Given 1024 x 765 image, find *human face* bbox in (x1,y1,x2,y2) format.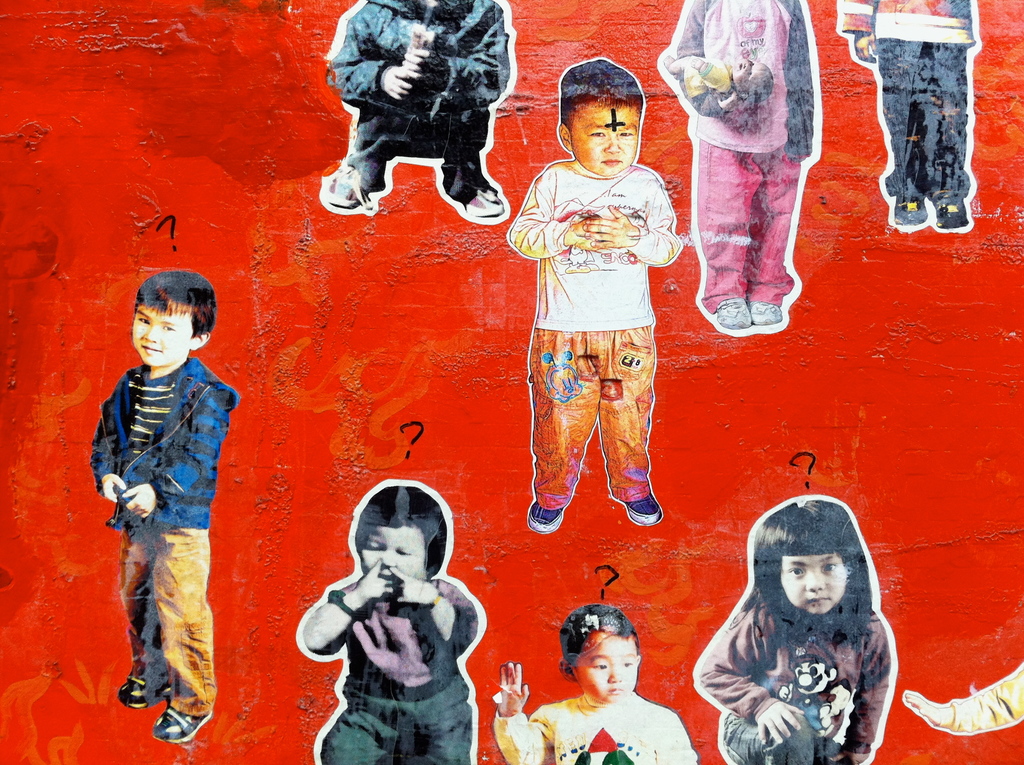
(356,526,429,591).
